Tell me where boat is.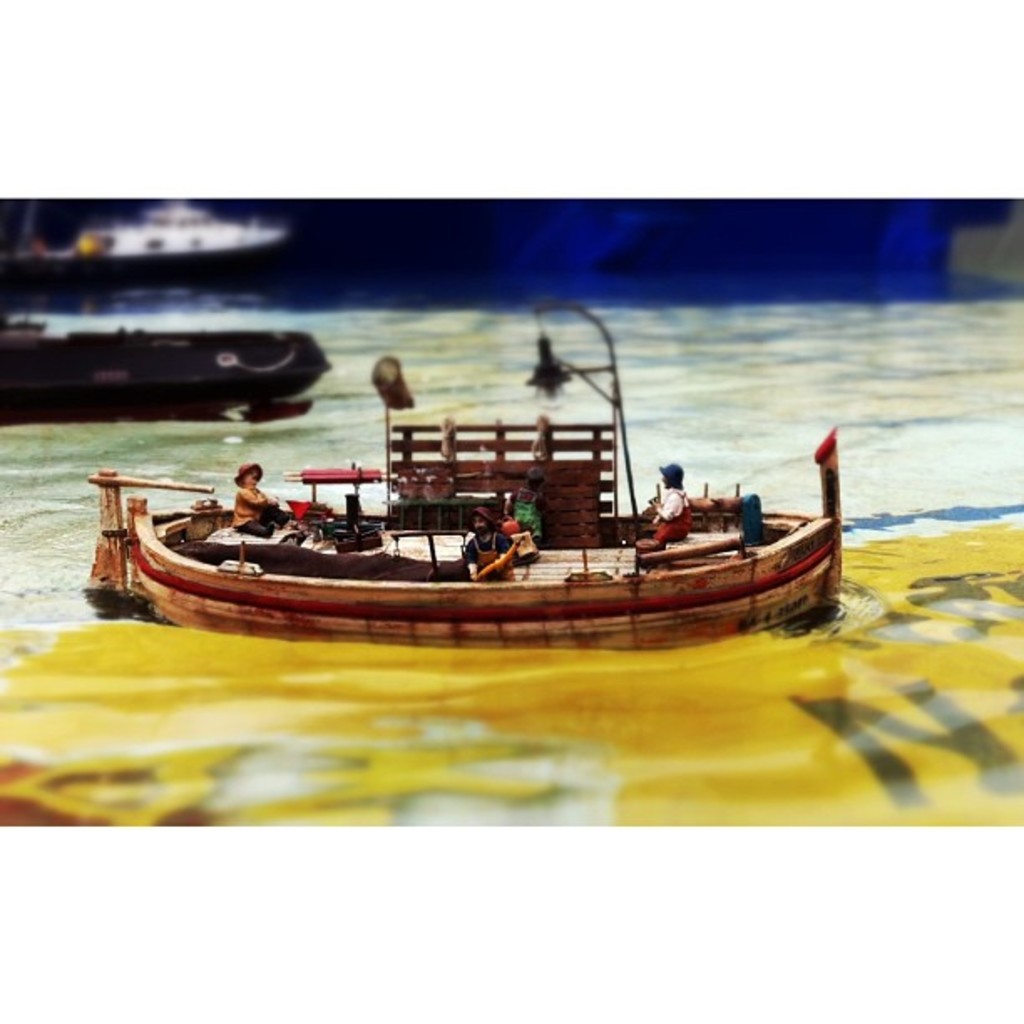
boat is at [left=100, top=320, right=852, bottom=643].
